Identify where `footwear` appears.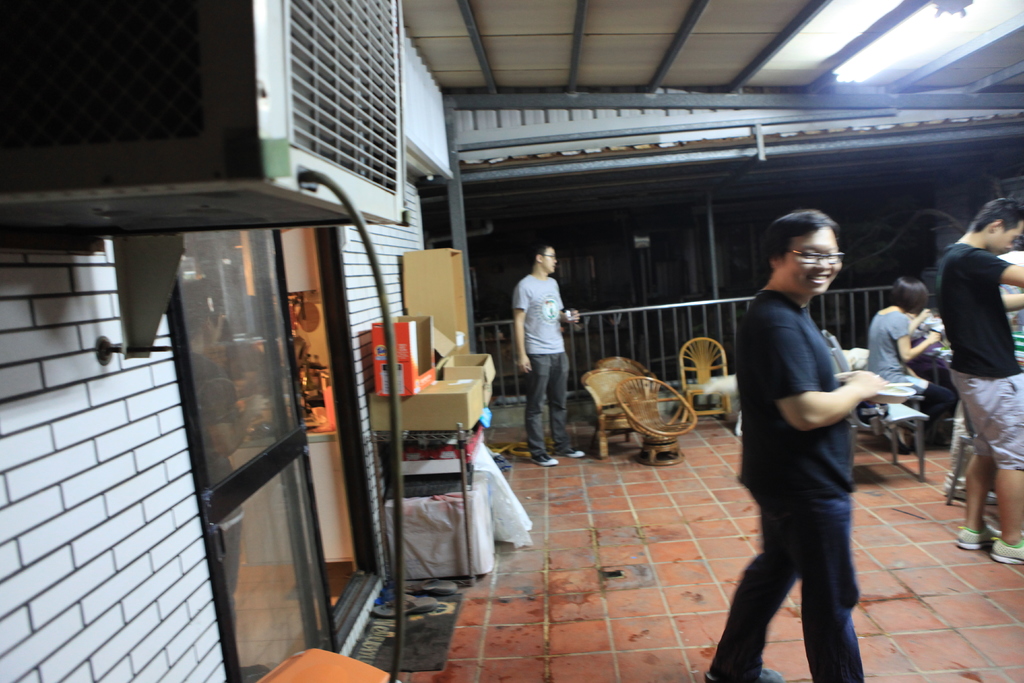
Appears at bbox(957, 522, 989, 554).
